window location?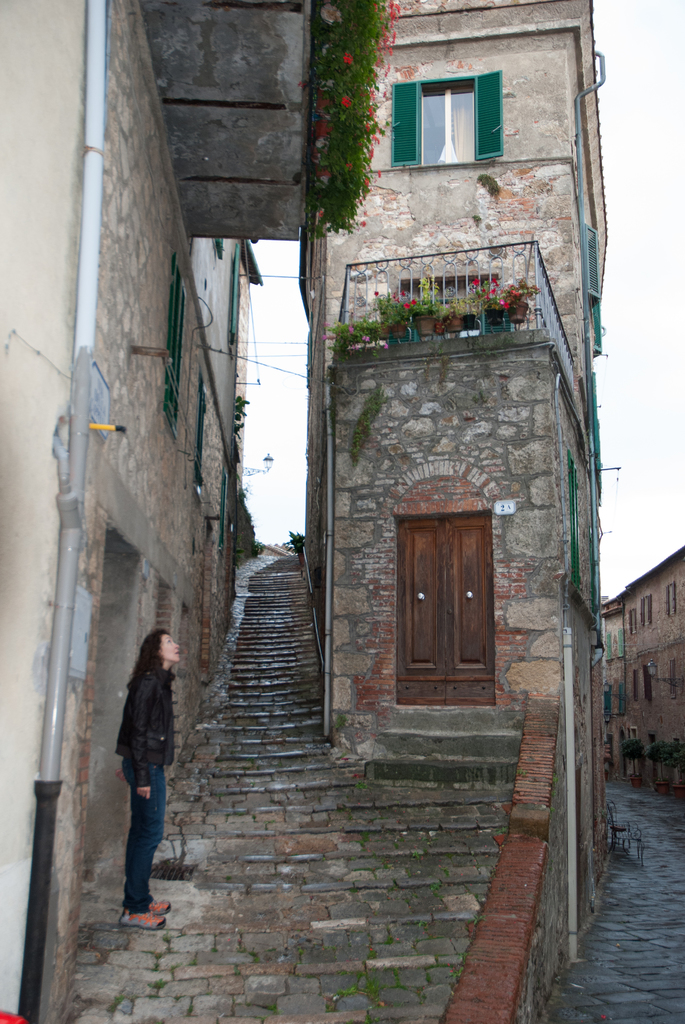
region(667, 655, 679, 695)
